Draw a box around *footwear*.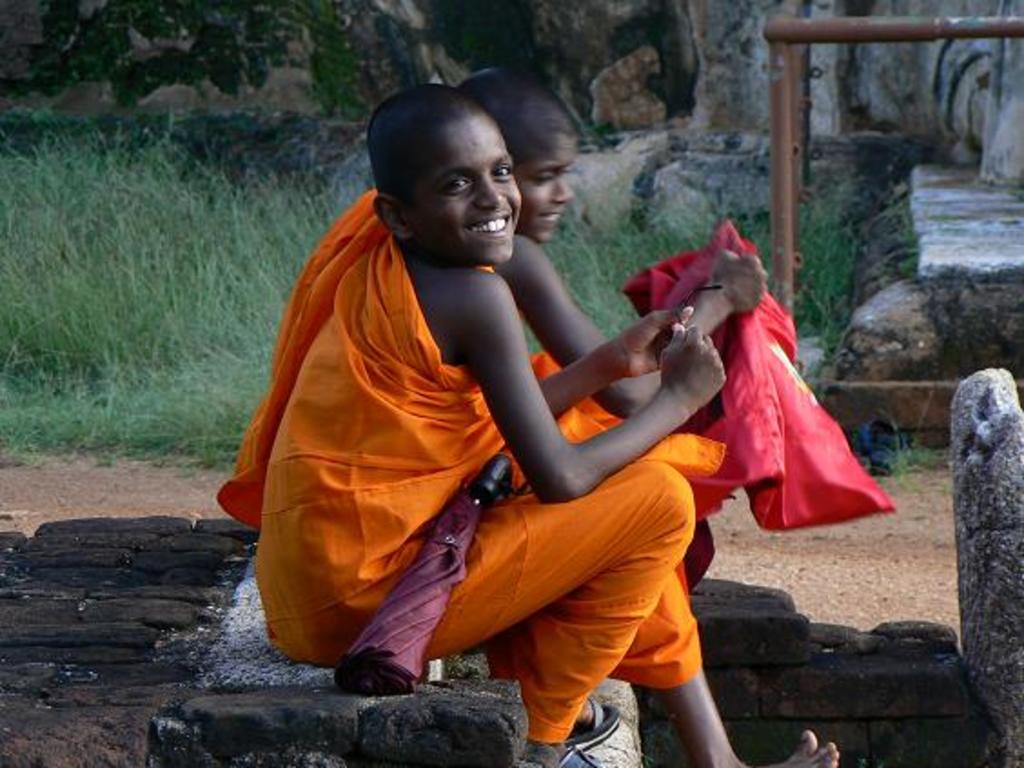
(552, 703, 623, 748).
